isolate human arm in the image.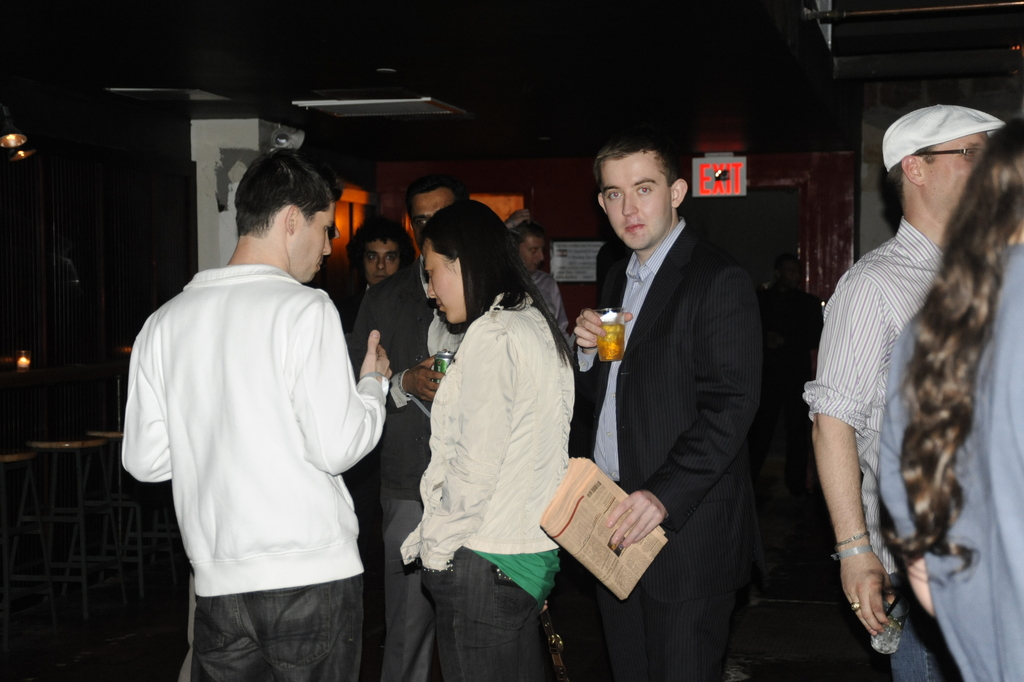
Isolated region: crop(302, 303, 393, 469).
